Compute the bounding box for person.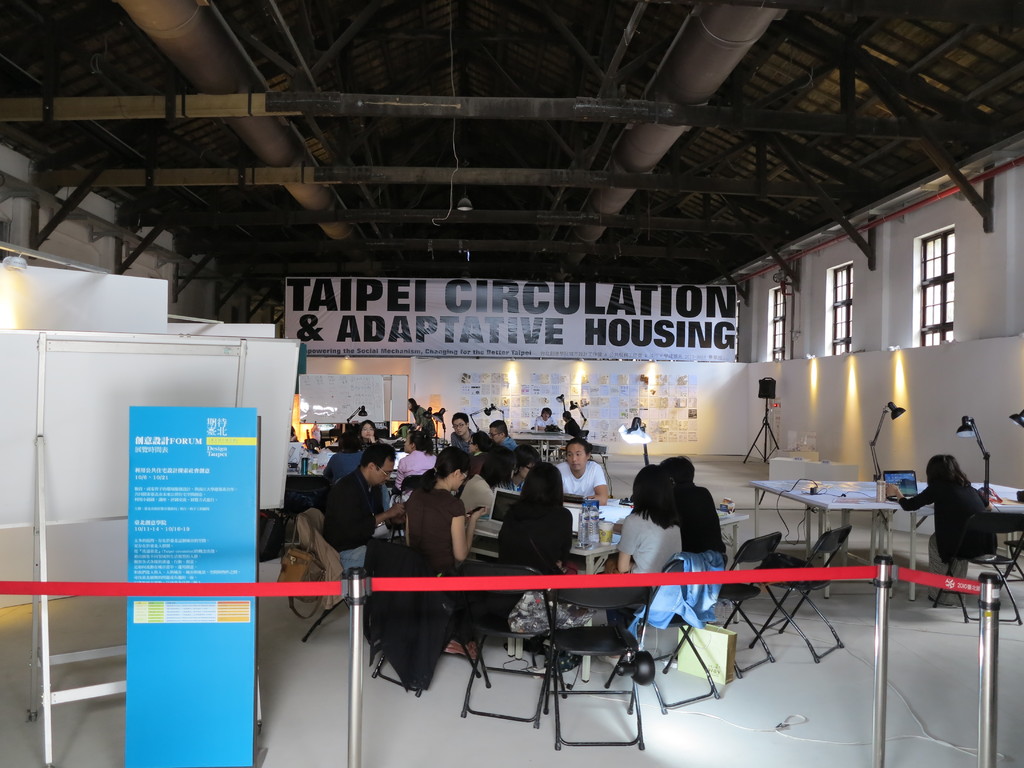
detection(652, 440, 729, 564).
